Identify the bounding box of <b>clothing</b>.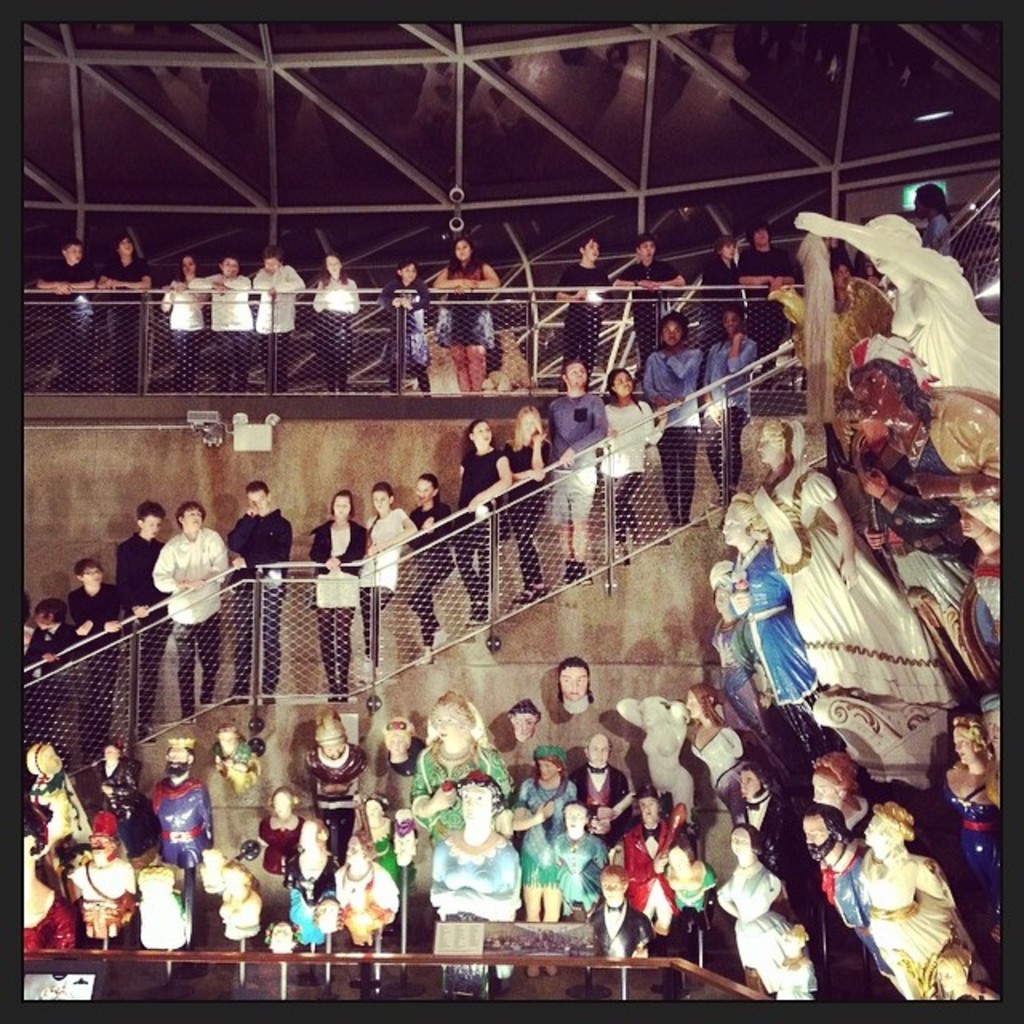
Rect(403, 501, 454, 645).
